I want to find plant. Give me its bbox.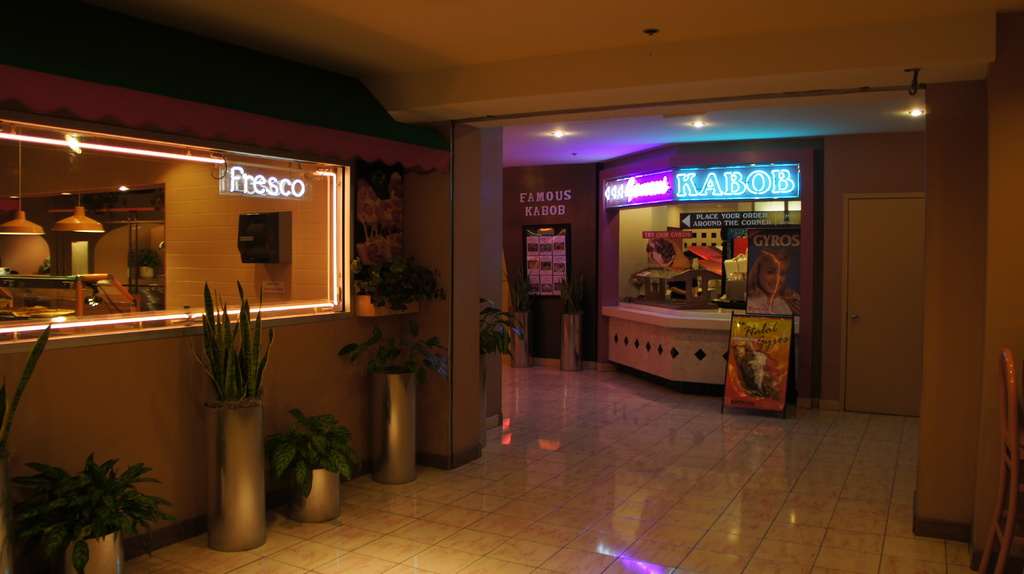
detection(190, 269, 283, 429).
